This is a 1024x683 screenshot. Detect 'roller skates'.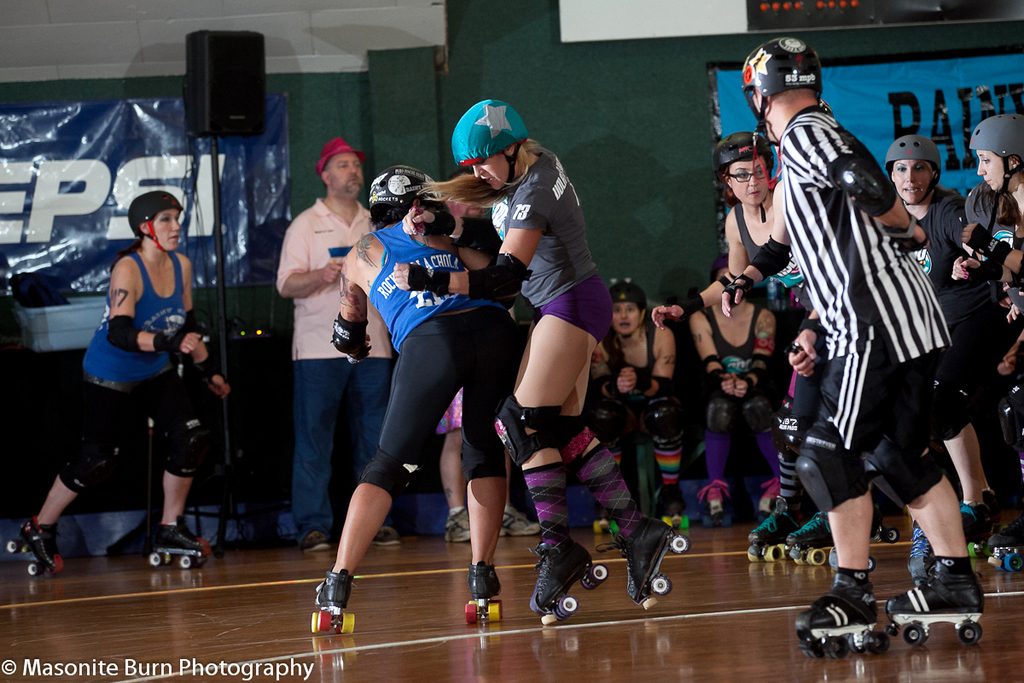
(left=8, top=514, right=63, bottom=575).
